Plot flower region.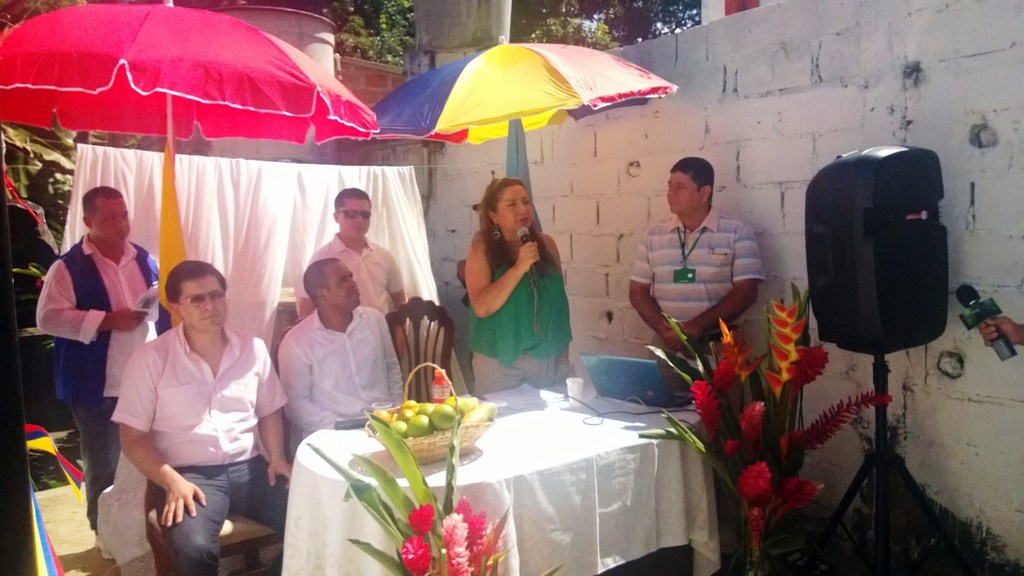
Plotted at [403,533,429,575].
